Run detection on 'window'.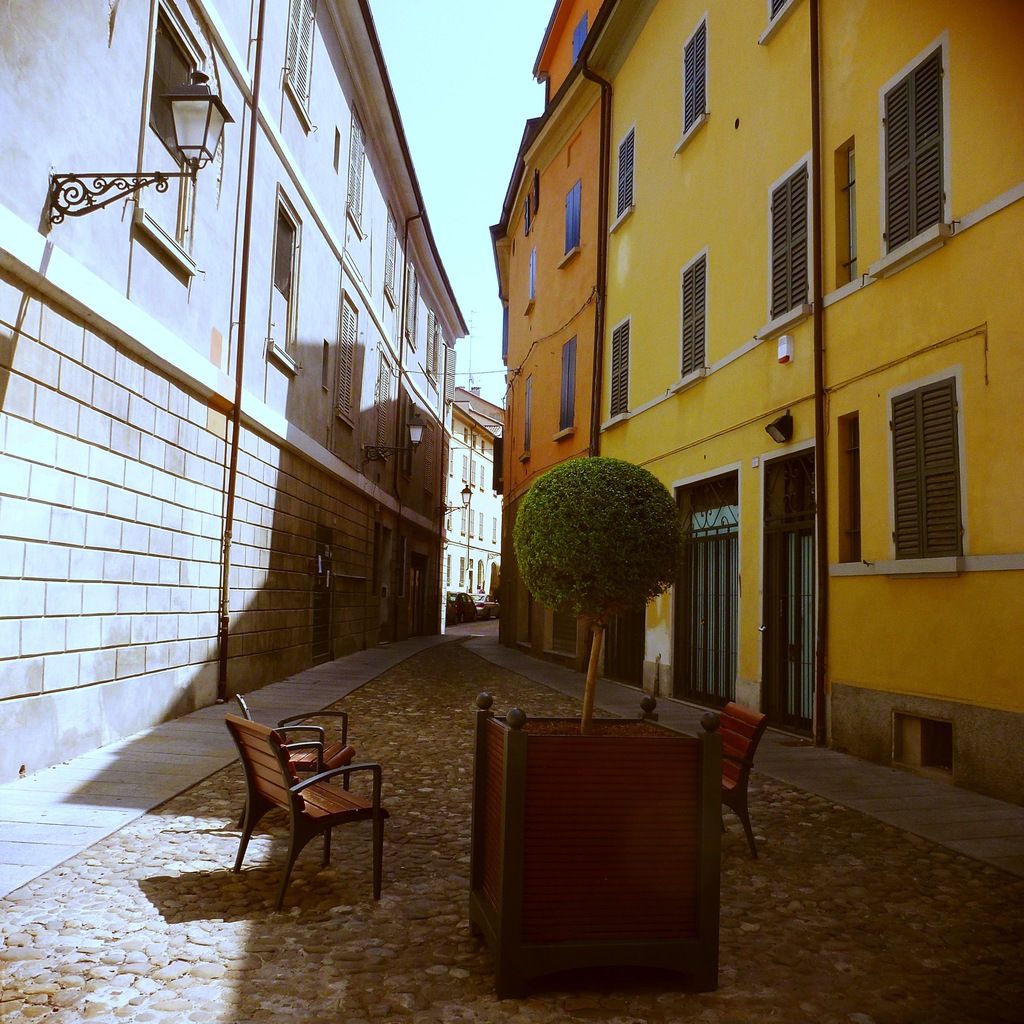
Result: x1=475, y1=558, x2=485, y2=588.
